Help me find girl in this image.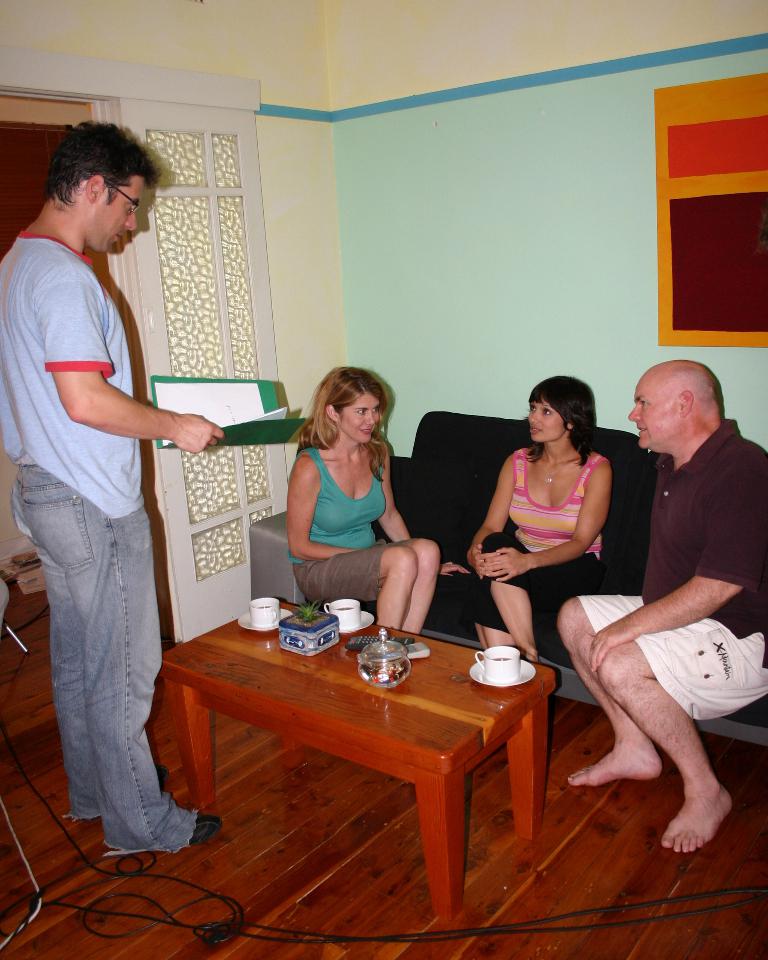
Found it: rect(461, 368, 615, 667).
